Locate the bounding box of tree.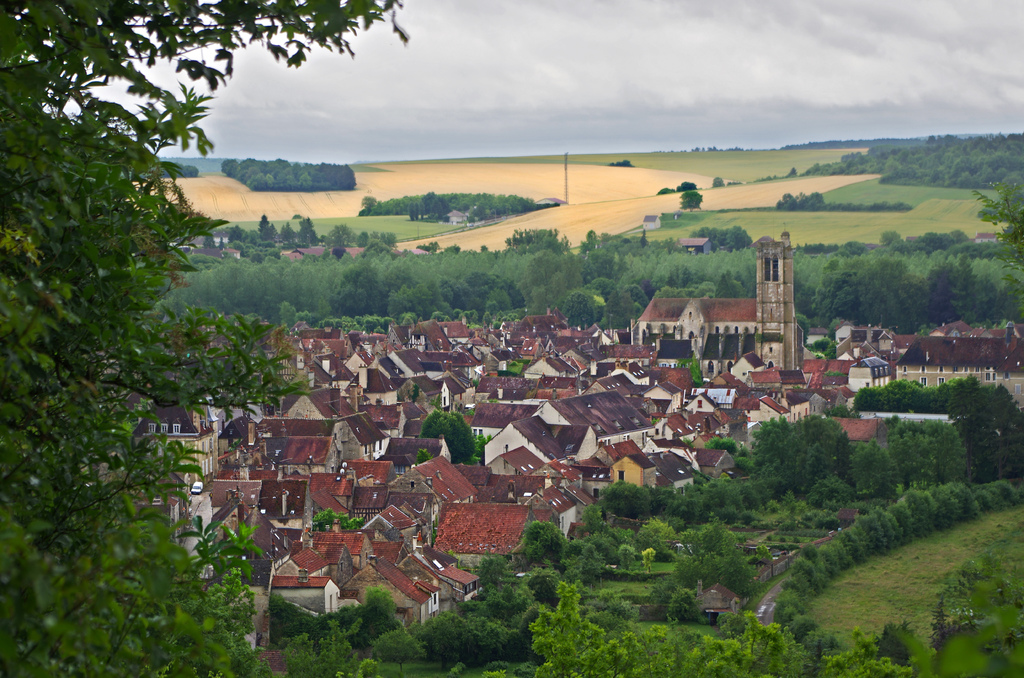
Bounding box: (left=709, top=175, right=727, bottom=190).
